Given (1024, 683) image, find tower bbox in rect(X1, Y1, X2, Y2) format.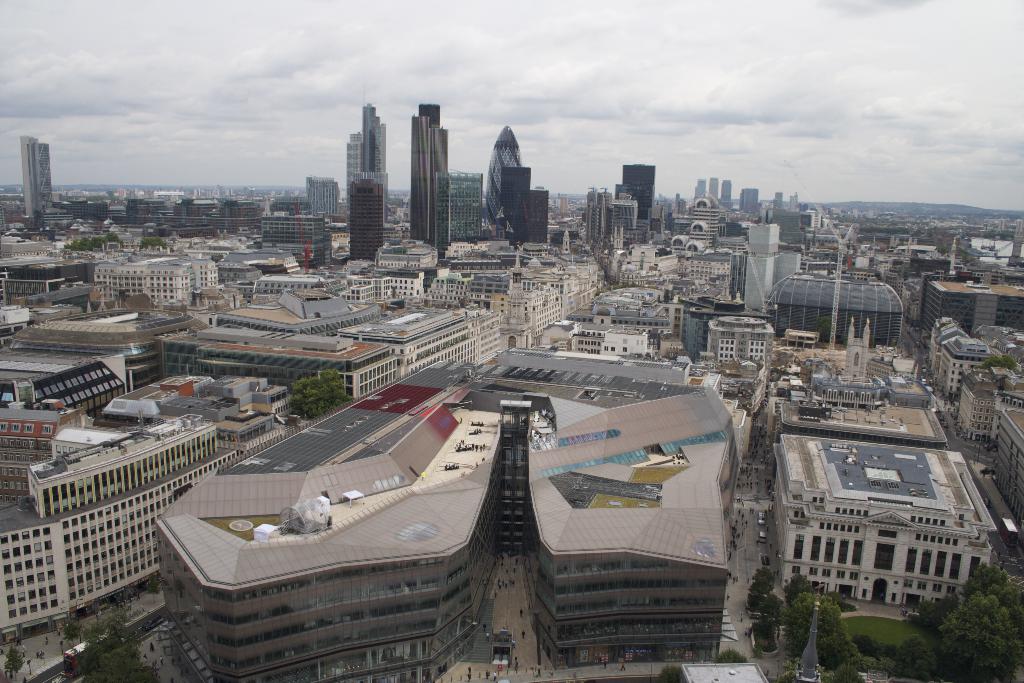
rect(337, 82, 389, 272).
